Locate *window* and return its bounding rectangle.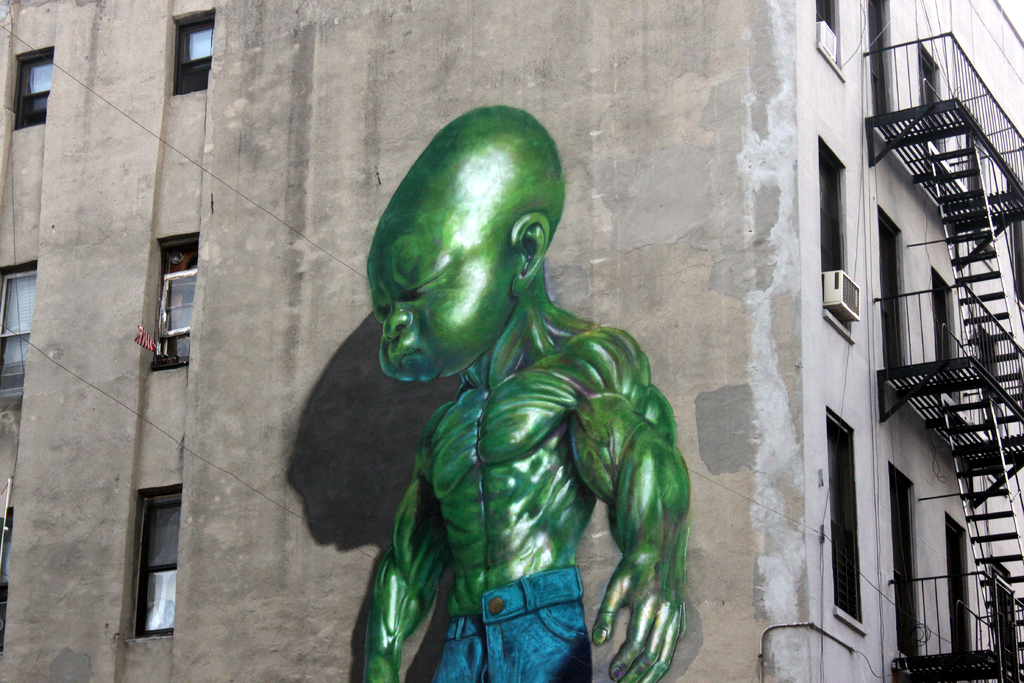
x1=979 y1=324 x2=1006 y2=483.
